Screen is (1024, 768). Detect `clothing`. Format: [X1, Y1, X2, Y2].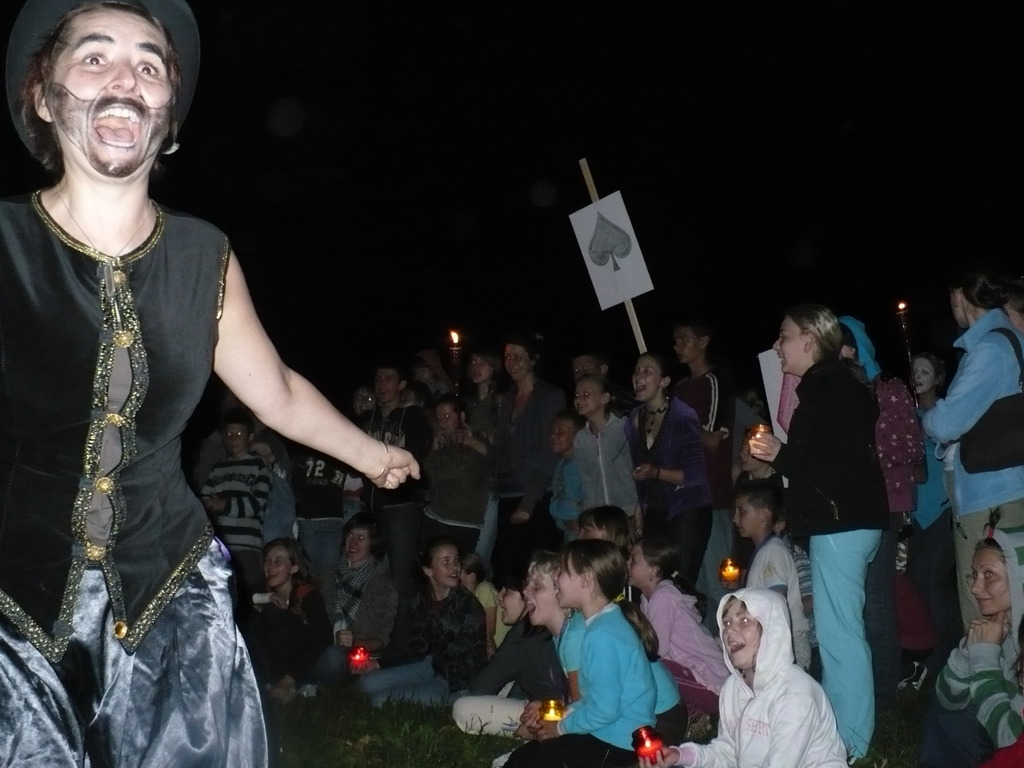
[666, 589, 858, 767].
